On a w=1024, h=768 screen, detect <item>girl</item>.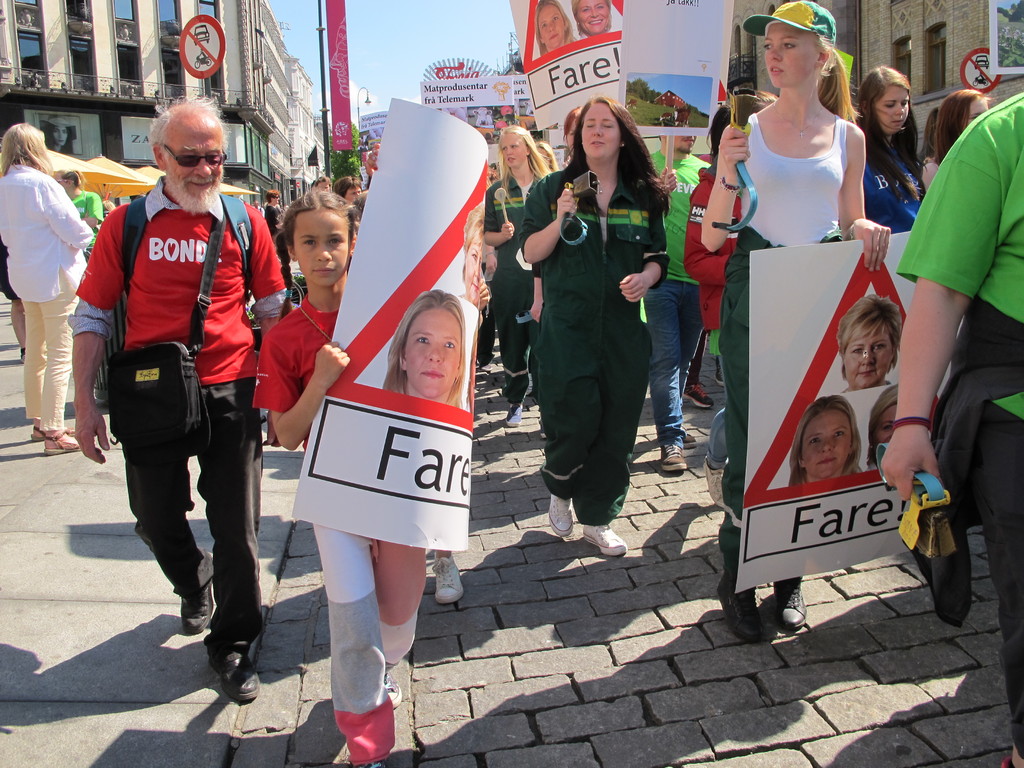
x1=384 y1=289 x2=465 y2=405.
